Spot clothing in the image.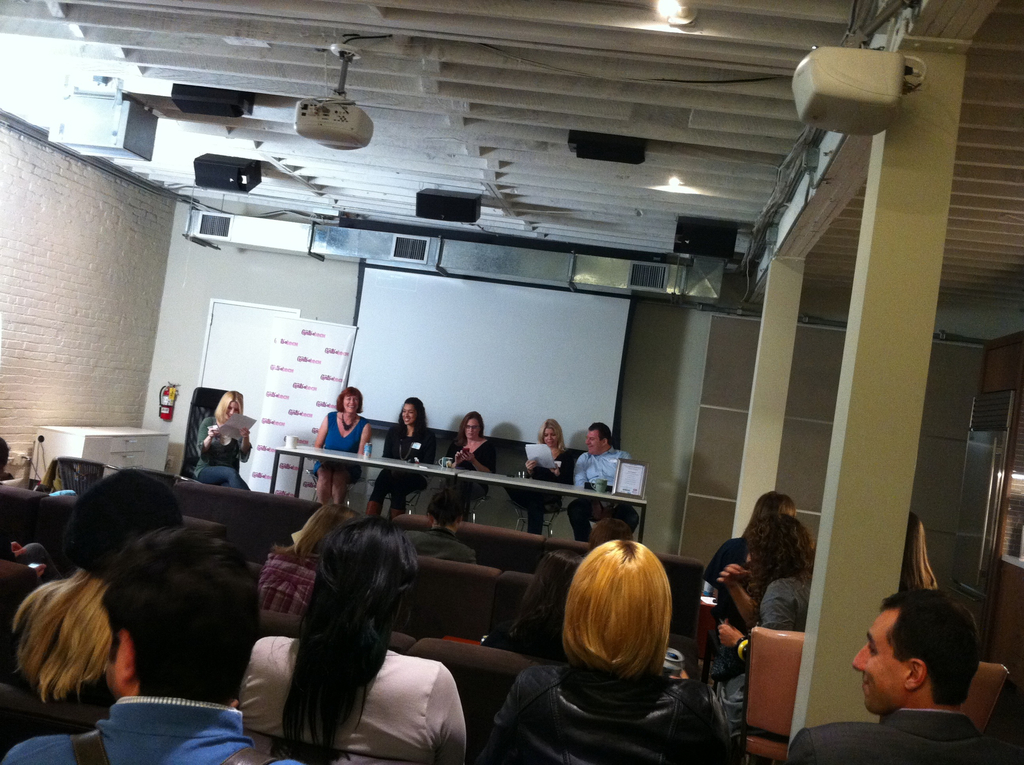
clothing found at <region>177, 397, 247, 503</region>.
